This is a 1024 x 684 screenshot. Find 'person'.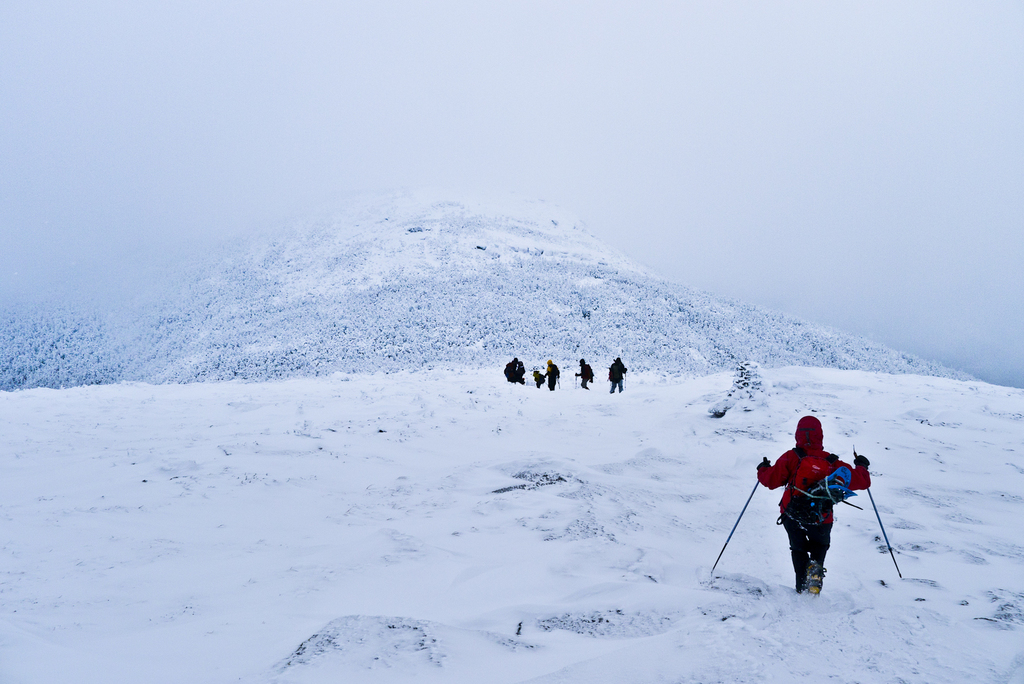
Bounding box: bbox=[573, 357, 593, 386].
